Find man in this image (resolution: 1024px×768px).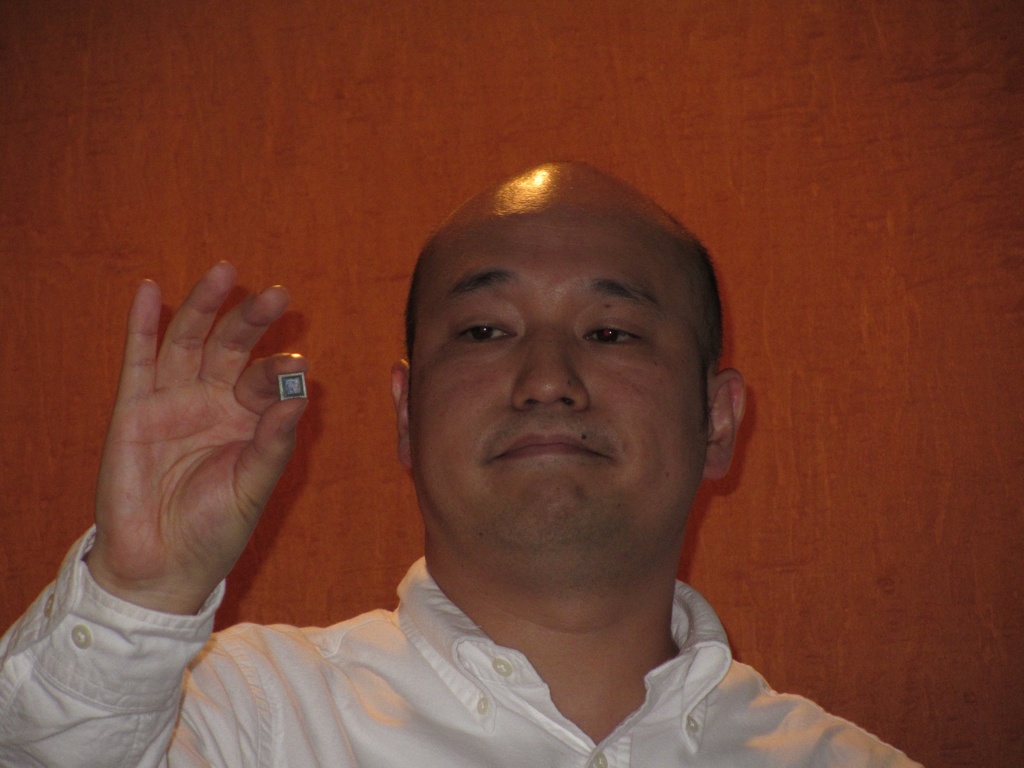
x1=136, y1=134, x2=904, y2=767.
